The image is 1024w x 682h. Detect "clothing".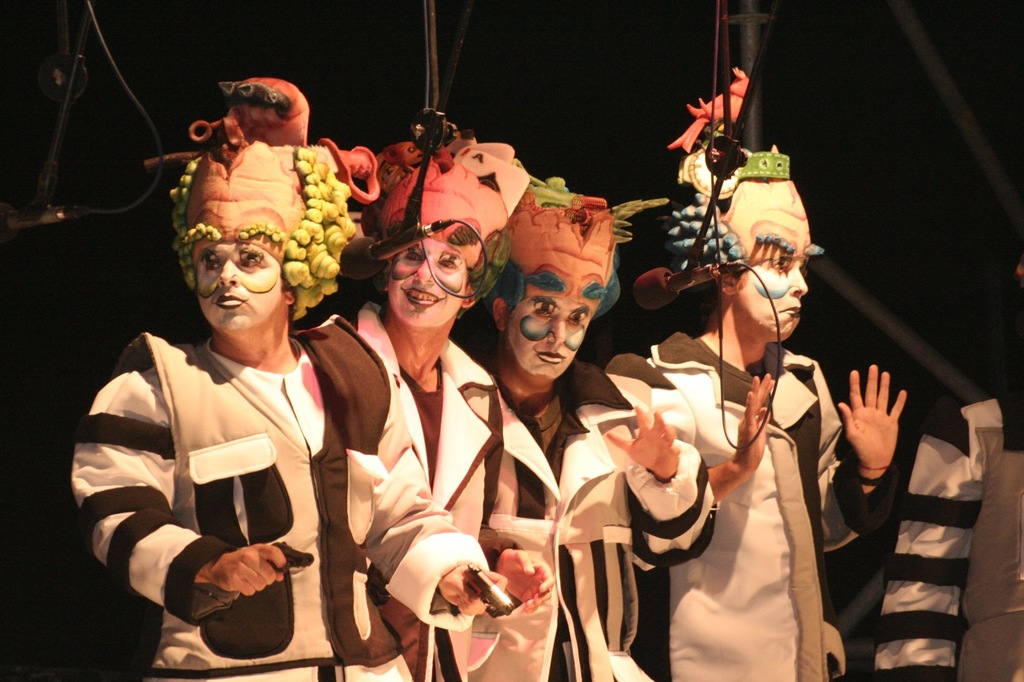
Detection: [left=498, top=373, right=694, bottom=681].
